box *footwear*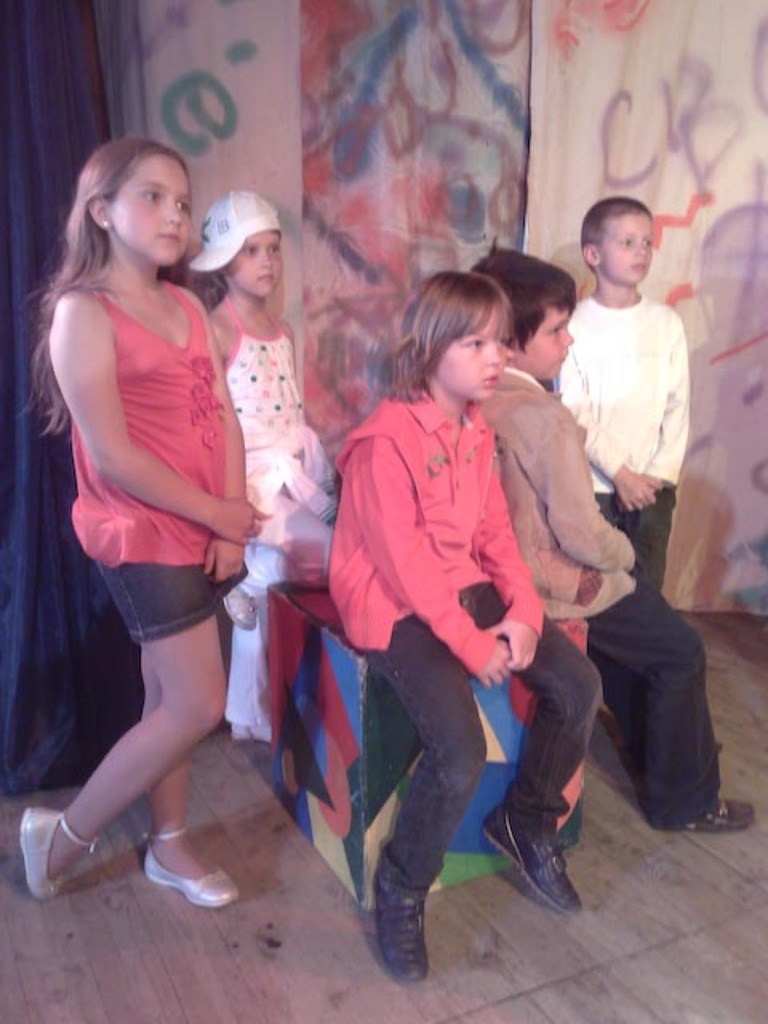
region(483, 800, 590, 910)
